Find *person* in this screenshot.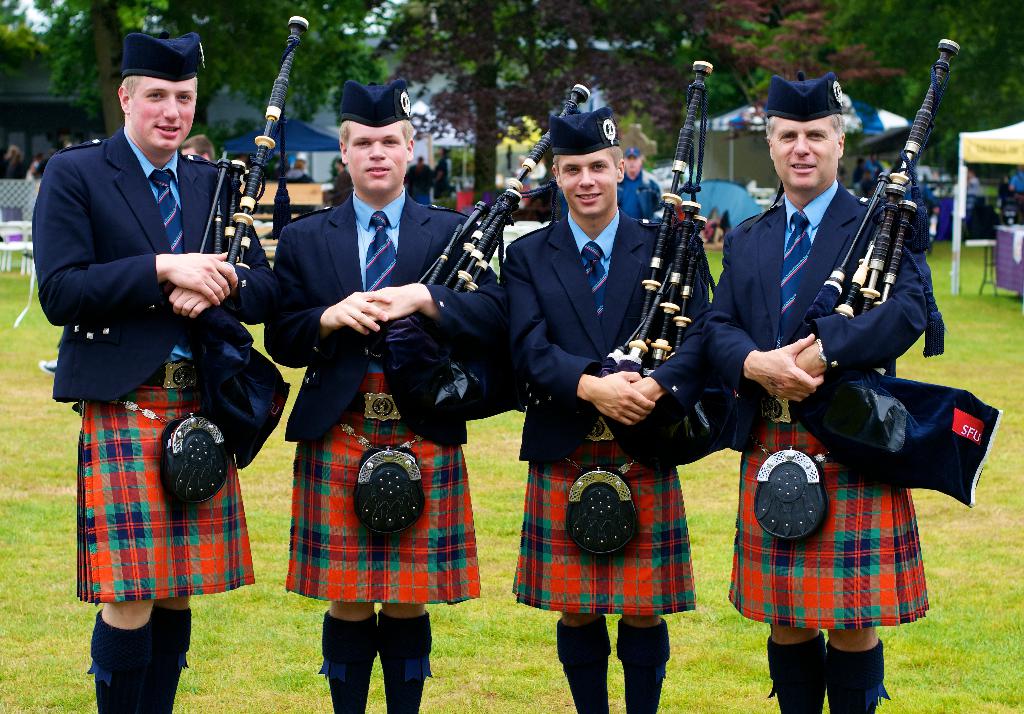
The bounding box for *person* is Rect(619, 147, 664, 217).
